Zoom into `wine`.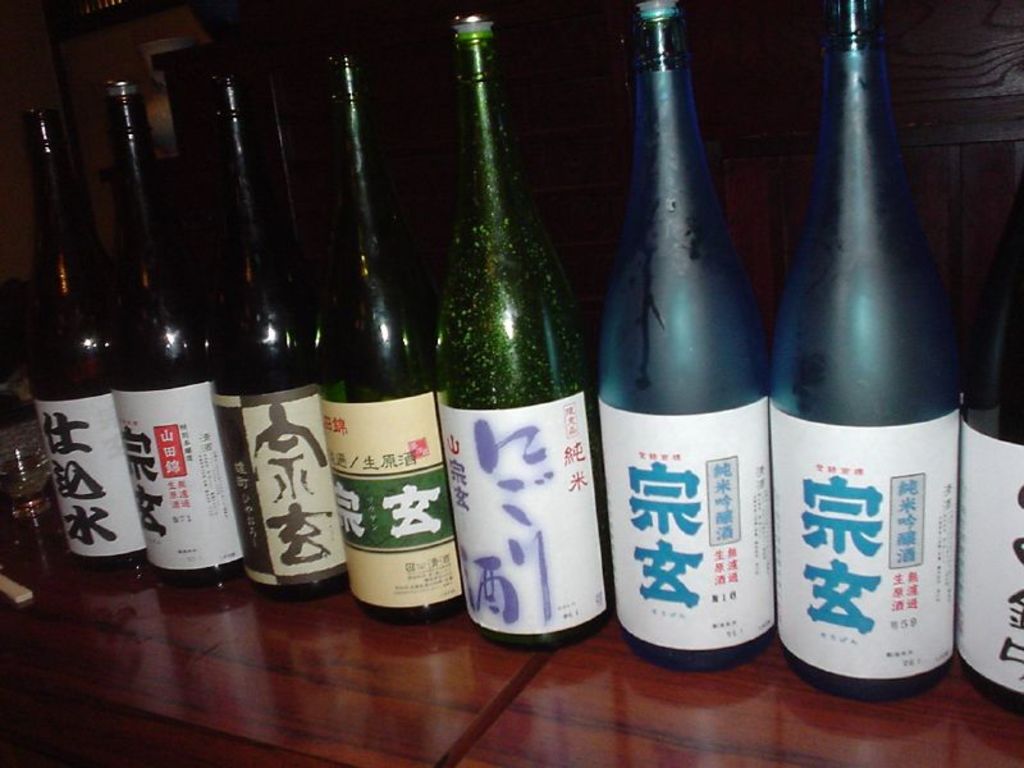
Zoom target: region(26, 92, 136, 577).
